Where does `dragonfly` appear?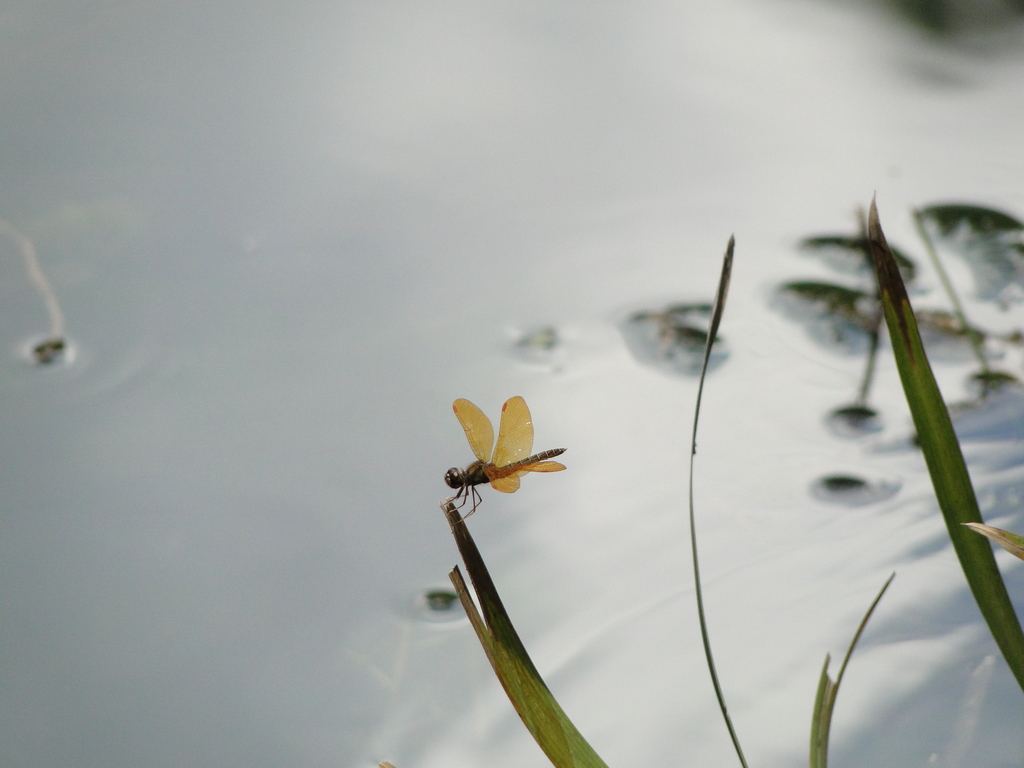
Appears at {"x1": 446, "y1": 397, "x2": 569, "y2": 525}.
